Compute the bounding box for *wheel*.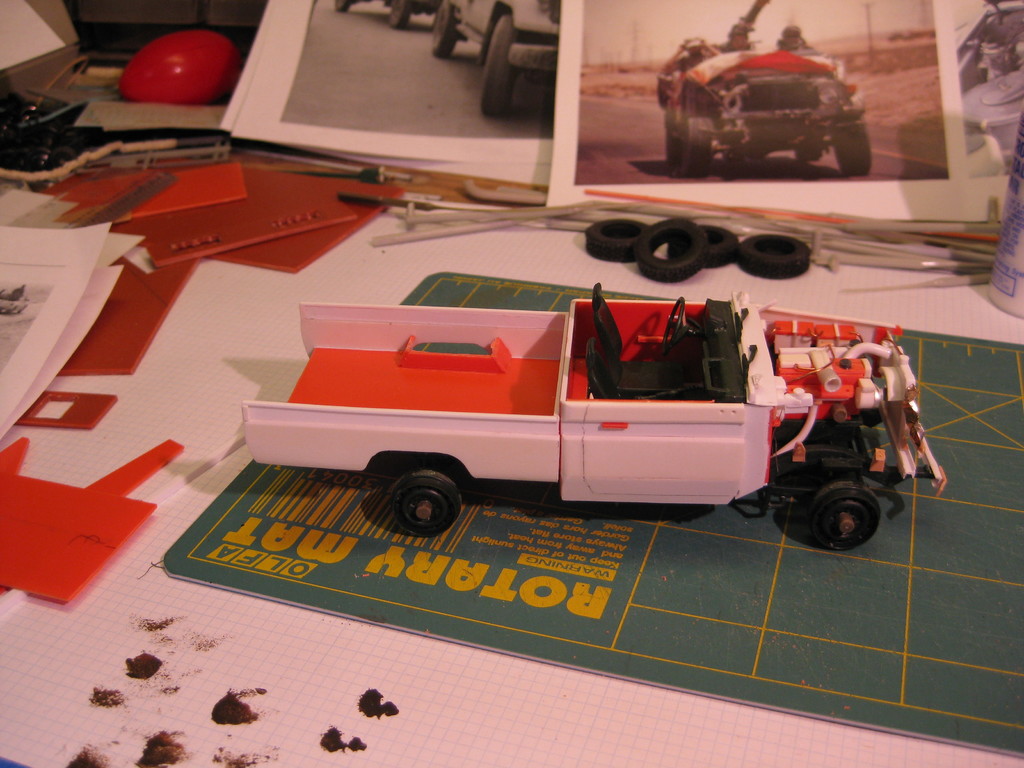
region(726, 150, 755, 173).
